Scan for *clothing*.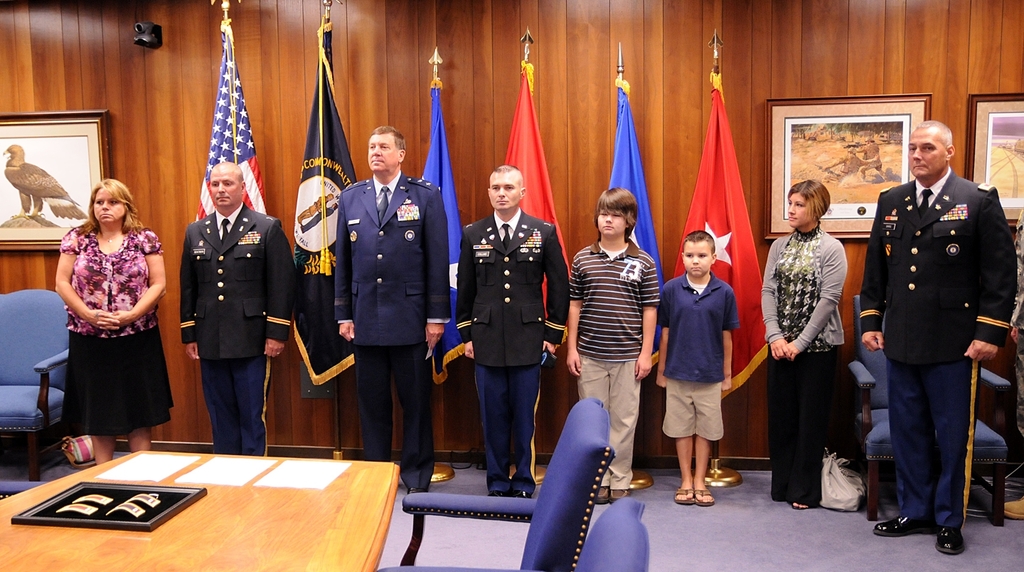
Scan result: x1=58 y1=219 x2=178 y2=445.
